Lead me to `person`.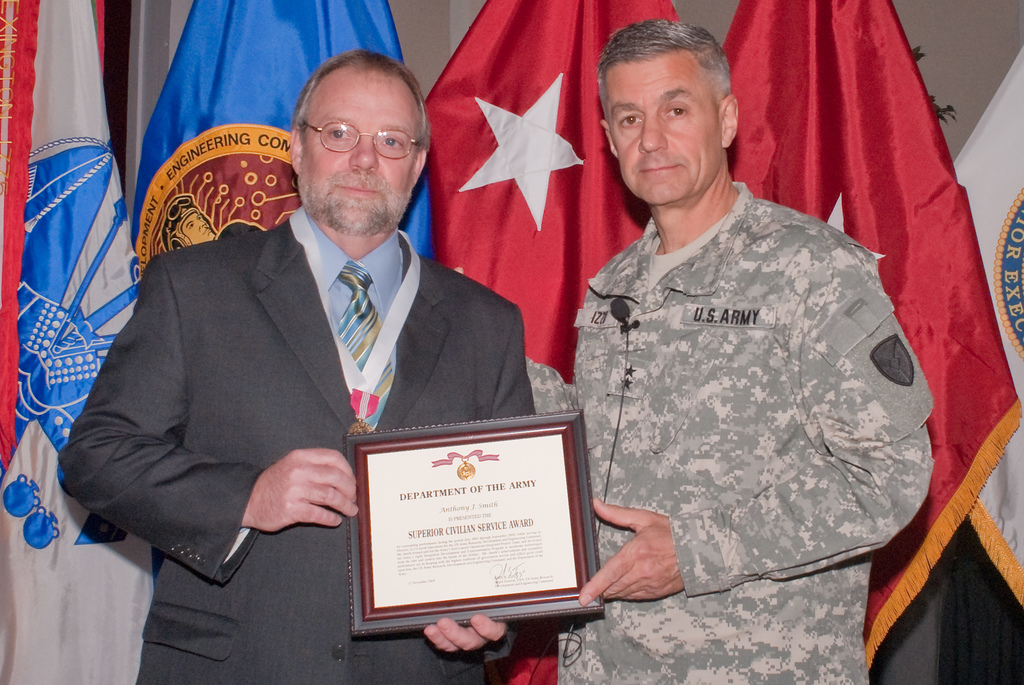
Lead to Rect(95, 17, 540, 654).
